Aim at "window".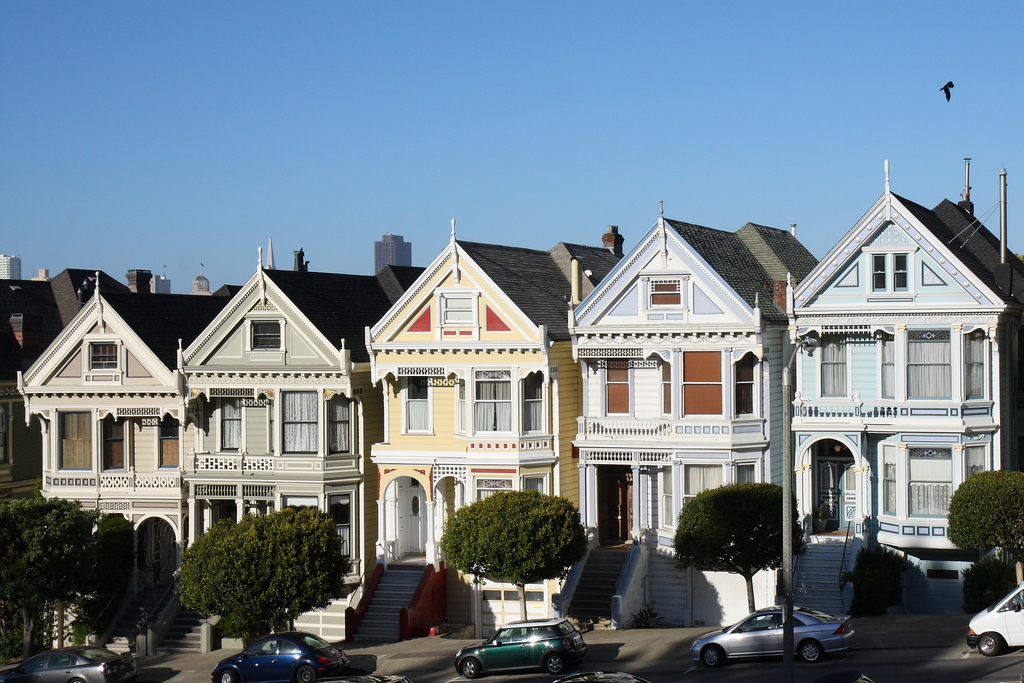
Aimed at select_region(15, 649, 46, 670).
